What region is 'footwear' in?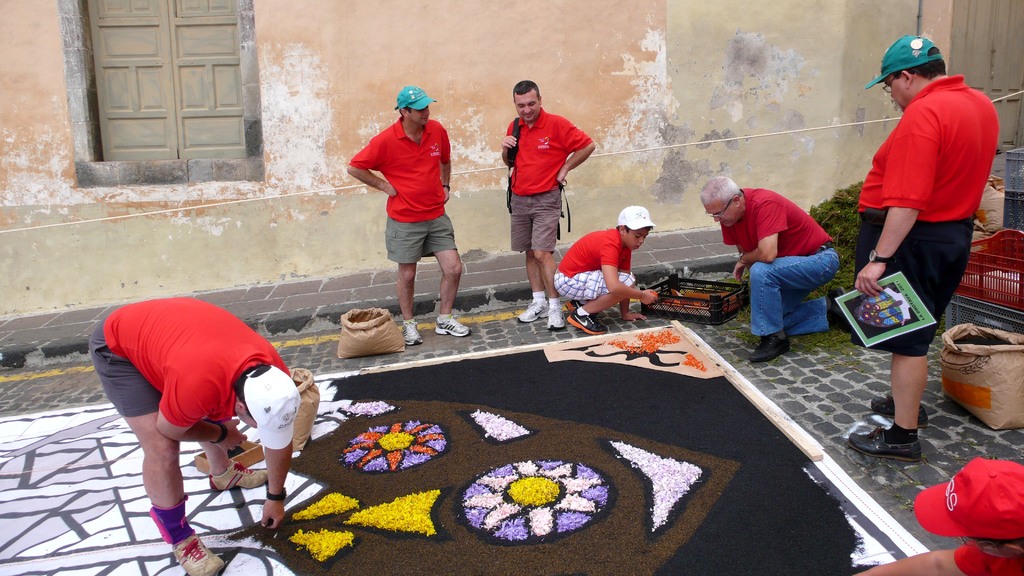
564:298:582:312.
